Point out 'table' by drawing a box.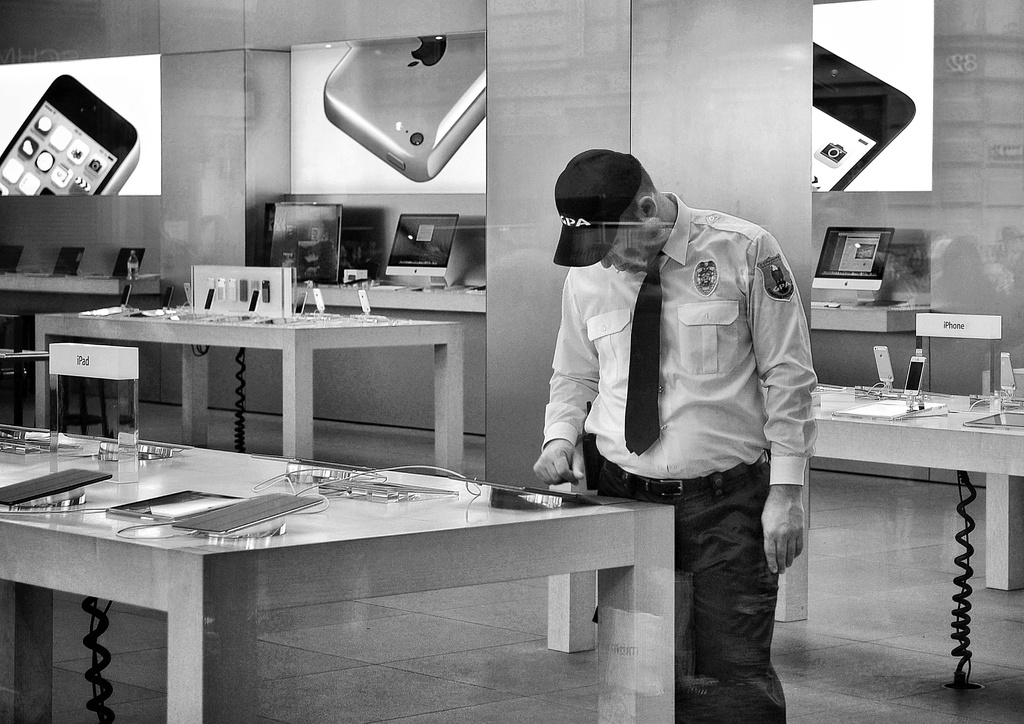
box=[33, 303, 463, 474].
